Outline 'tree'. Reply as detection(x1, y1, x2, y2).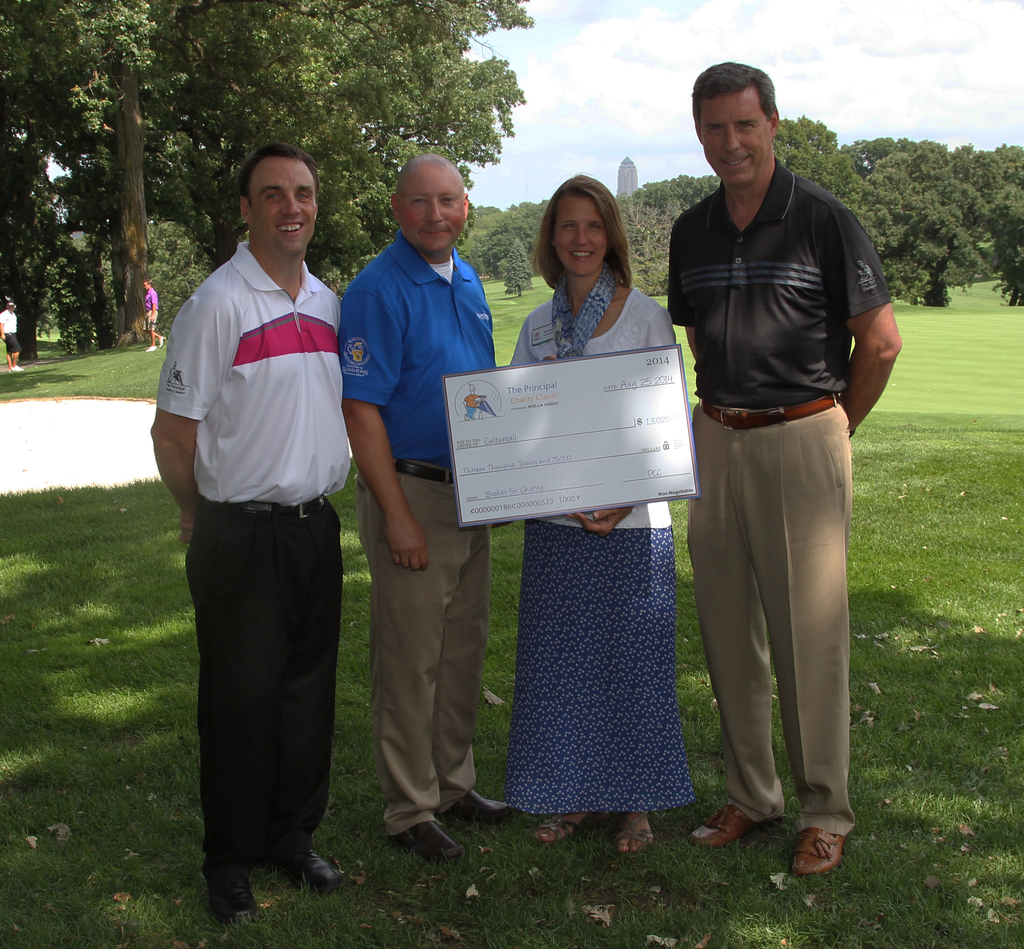
detection(0, 167, 75, 367).
